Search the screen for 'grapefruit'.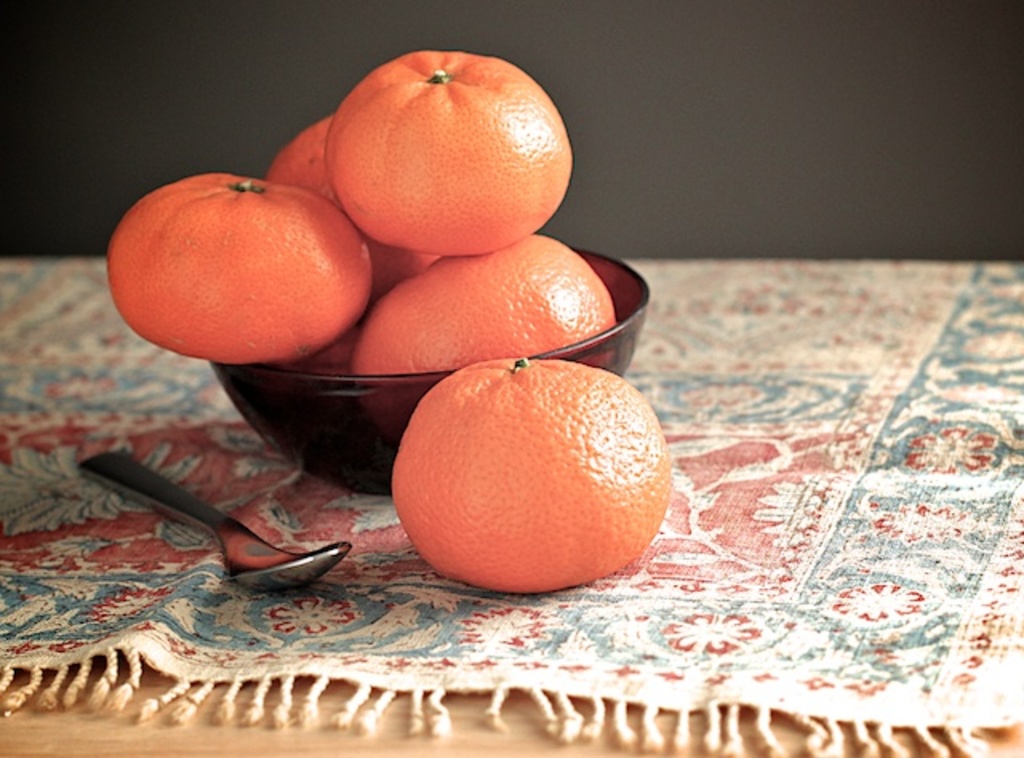
Found at bbox(350, 230, 619, 437).
